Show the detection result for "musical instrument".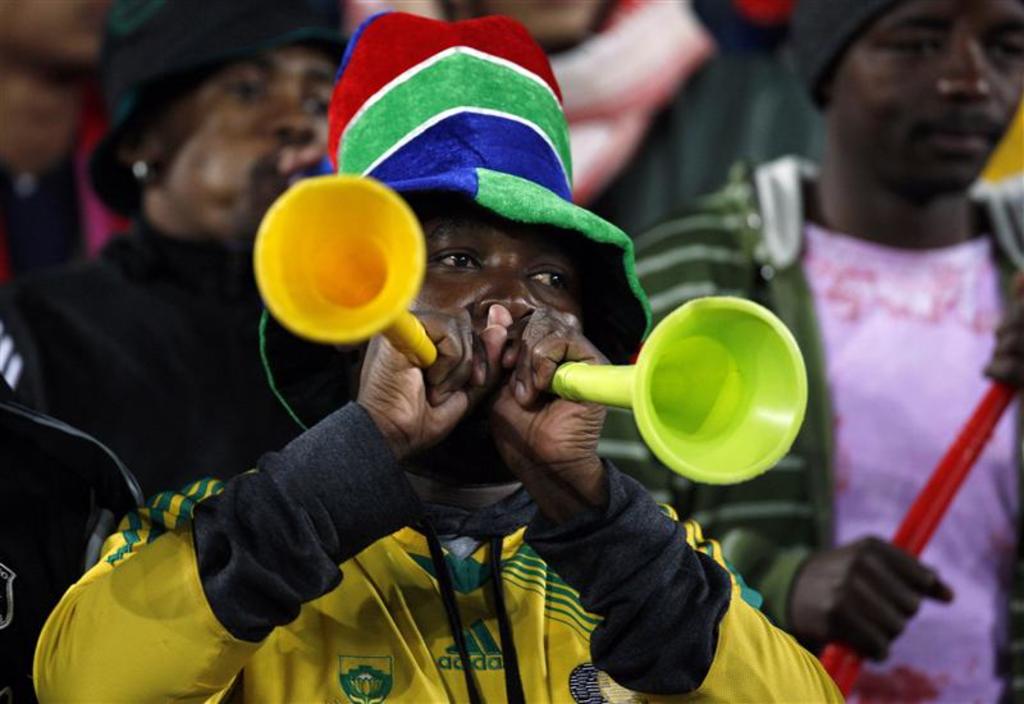
crop(242, 173, 440, 376).
